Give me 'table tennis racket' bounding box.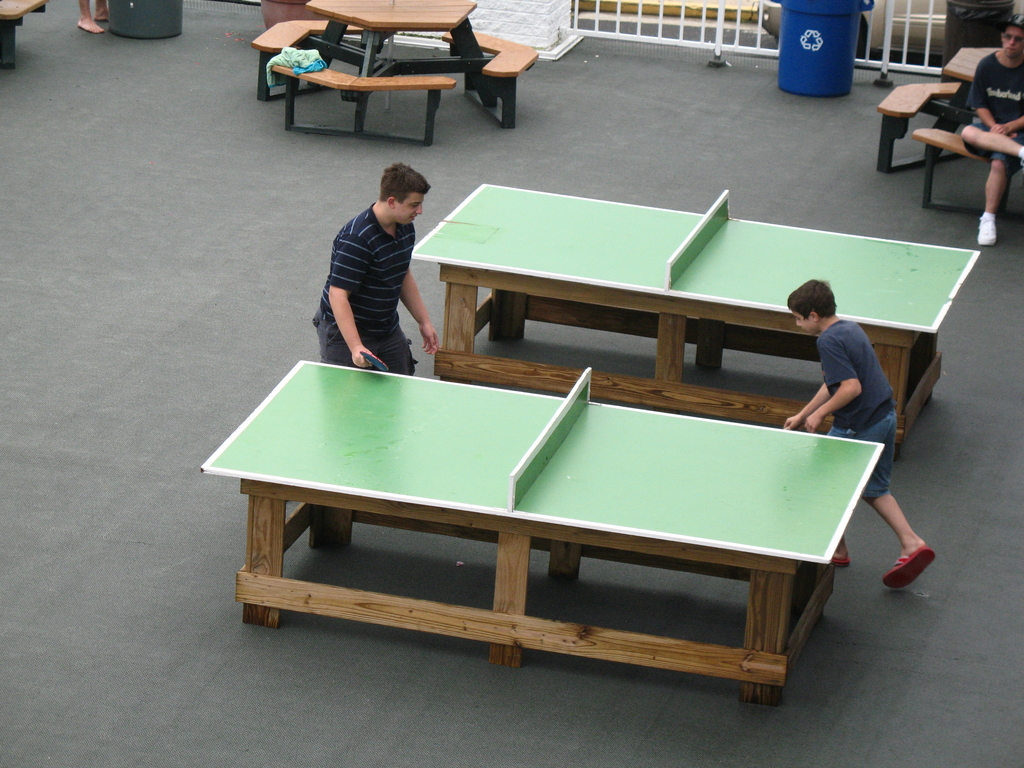
<bbox>356, 348, 388, 373</bbox>.
